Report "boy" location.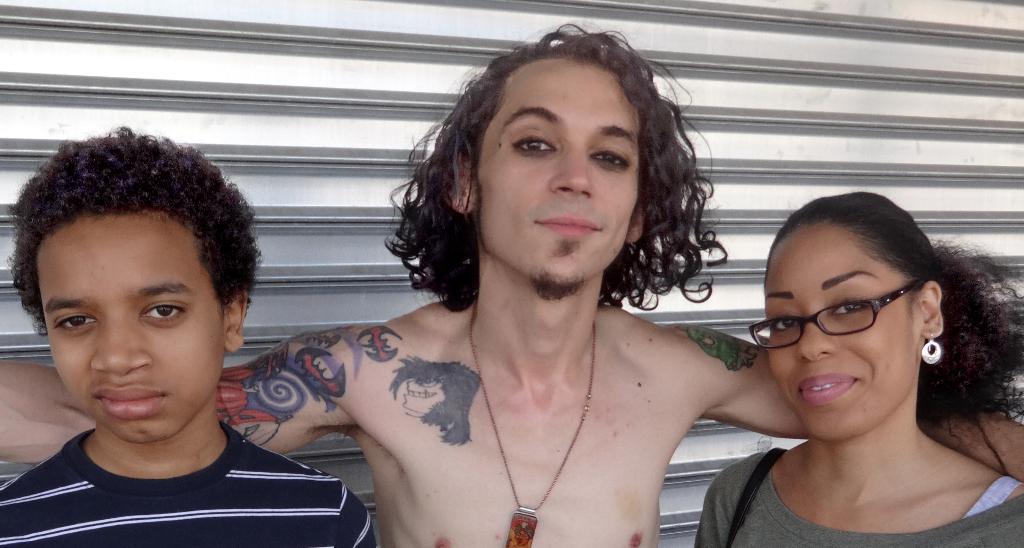
Report: x1=0 y1=125 x2=376 y2=547.
